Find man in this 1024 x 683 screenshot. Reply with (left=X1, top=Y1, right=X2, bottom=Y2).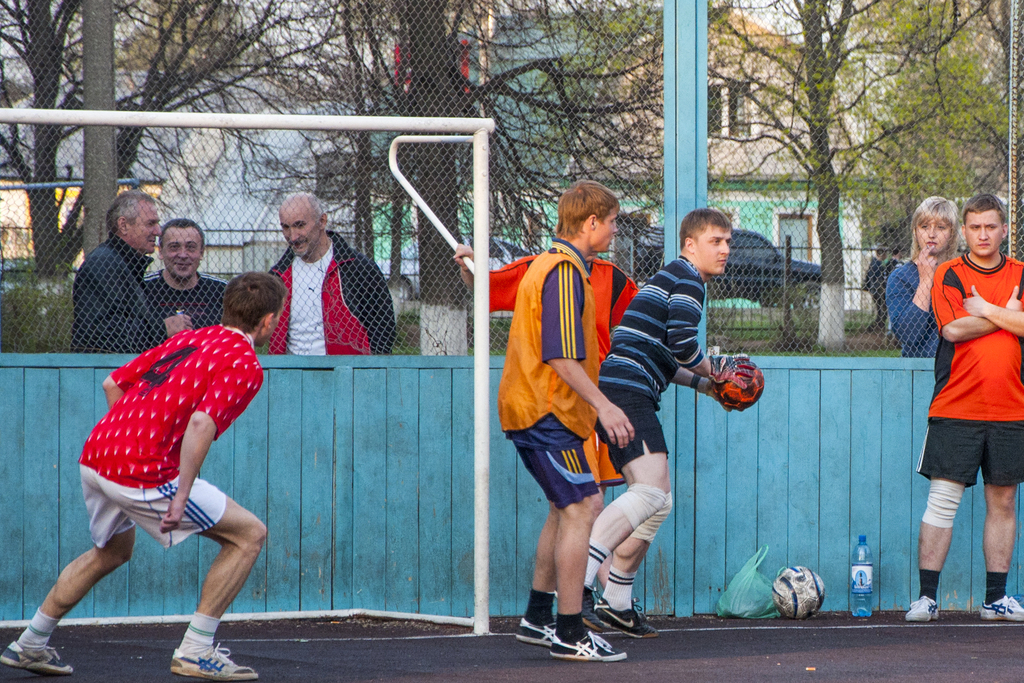
(left=563, top=201, right=758, bottom=654).
